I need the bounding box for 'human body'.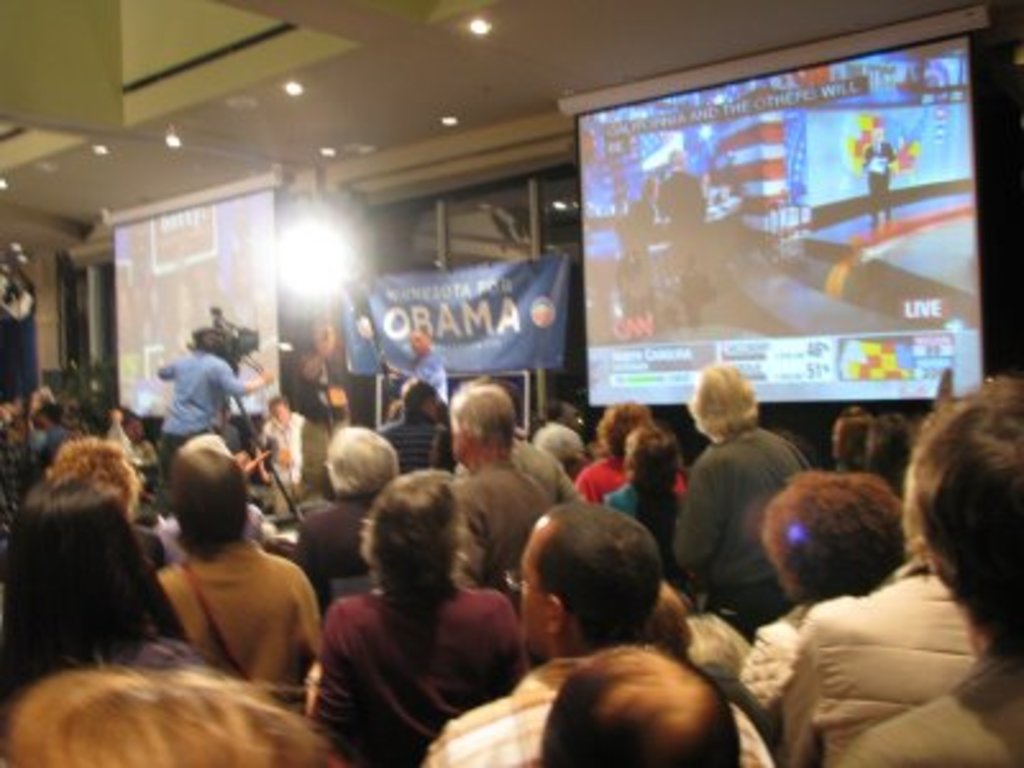
Here it is: {"x1": 317, "y1": 471, "x2": 535, "y2": 765}.
